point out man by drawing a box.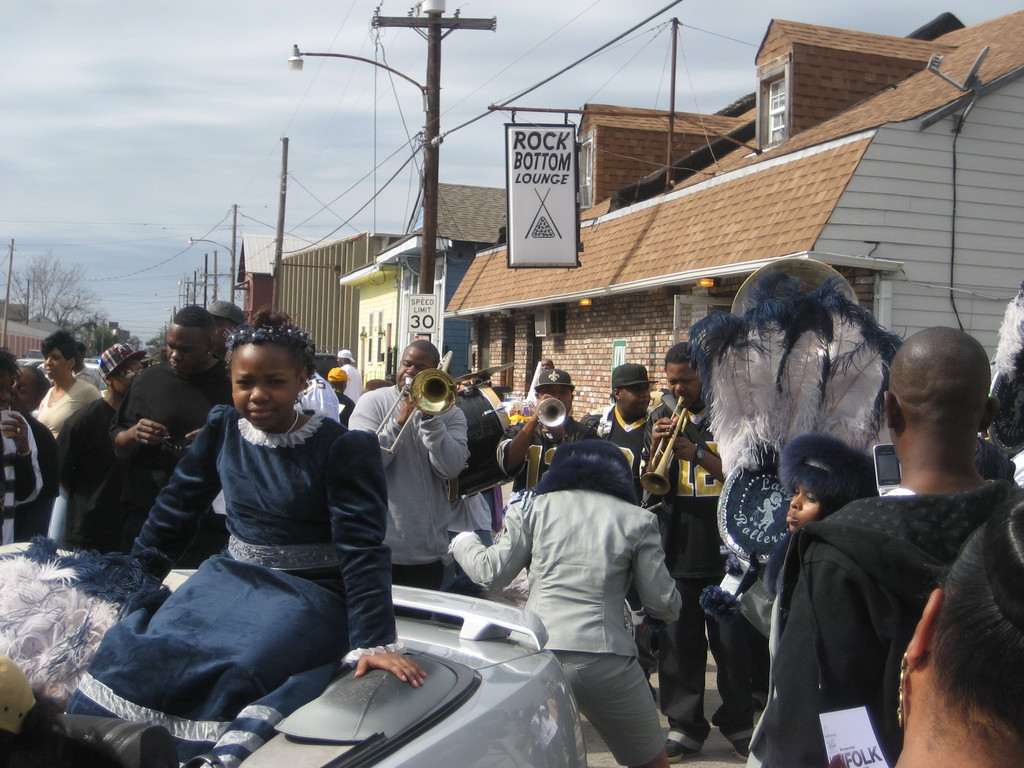
(left=495, top=373, right=599, bottom=521).
